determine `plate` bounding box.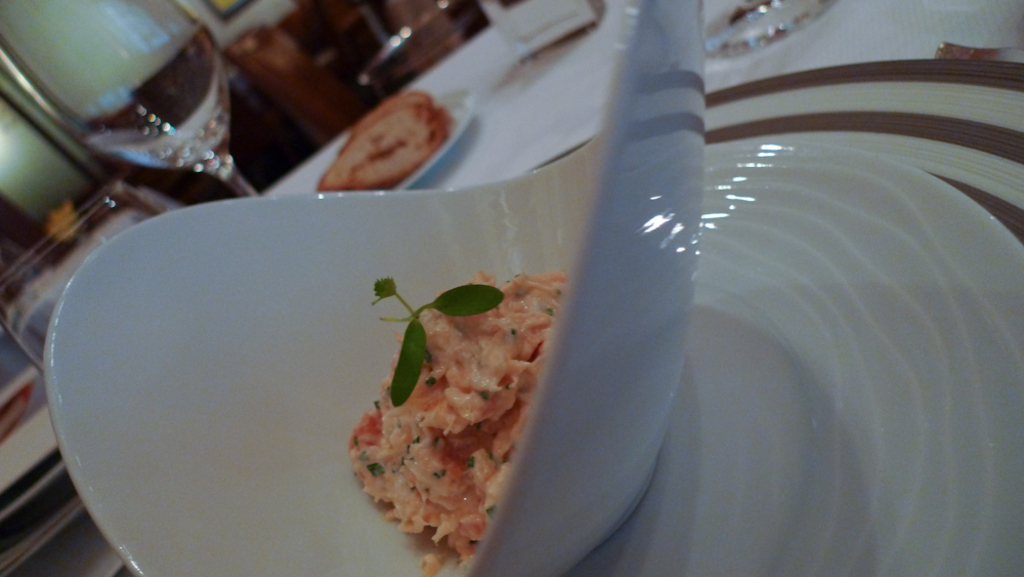
Determined: (left=51, top=0, right=714, bottom=576).
